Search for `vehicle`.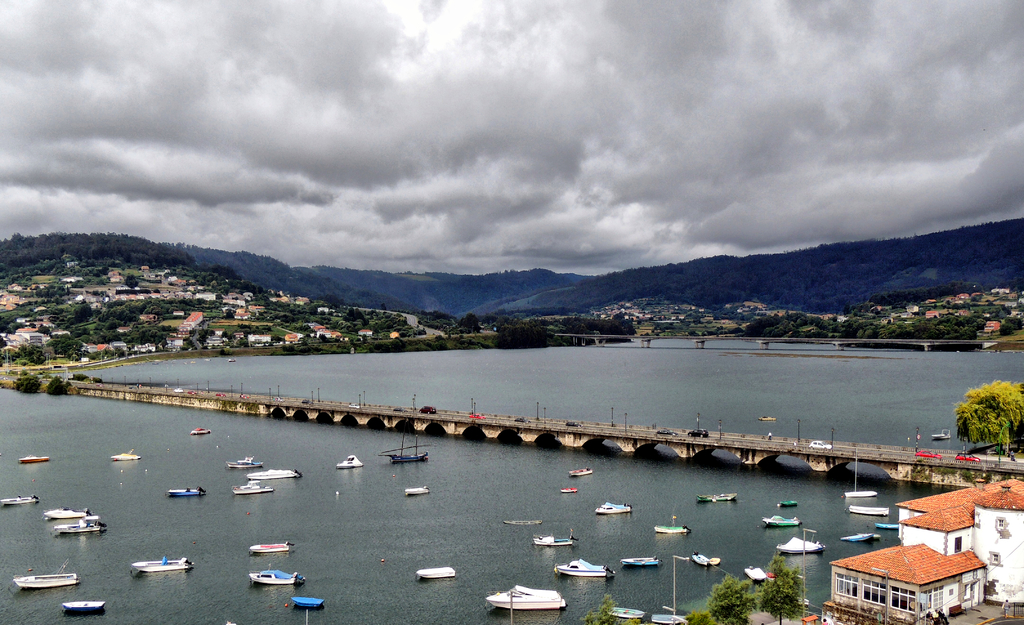
Found at <bbox>604, 605, 647, 621</bbox>.
